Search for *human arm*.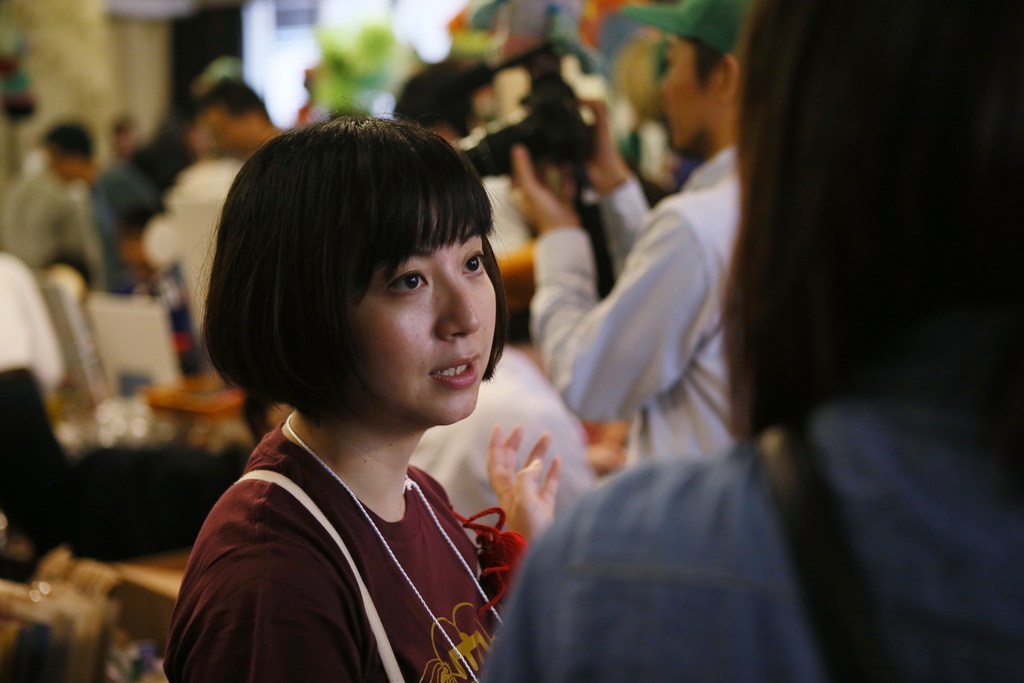
Found at (x1=502, y1=140, x2=728, y2=429).
